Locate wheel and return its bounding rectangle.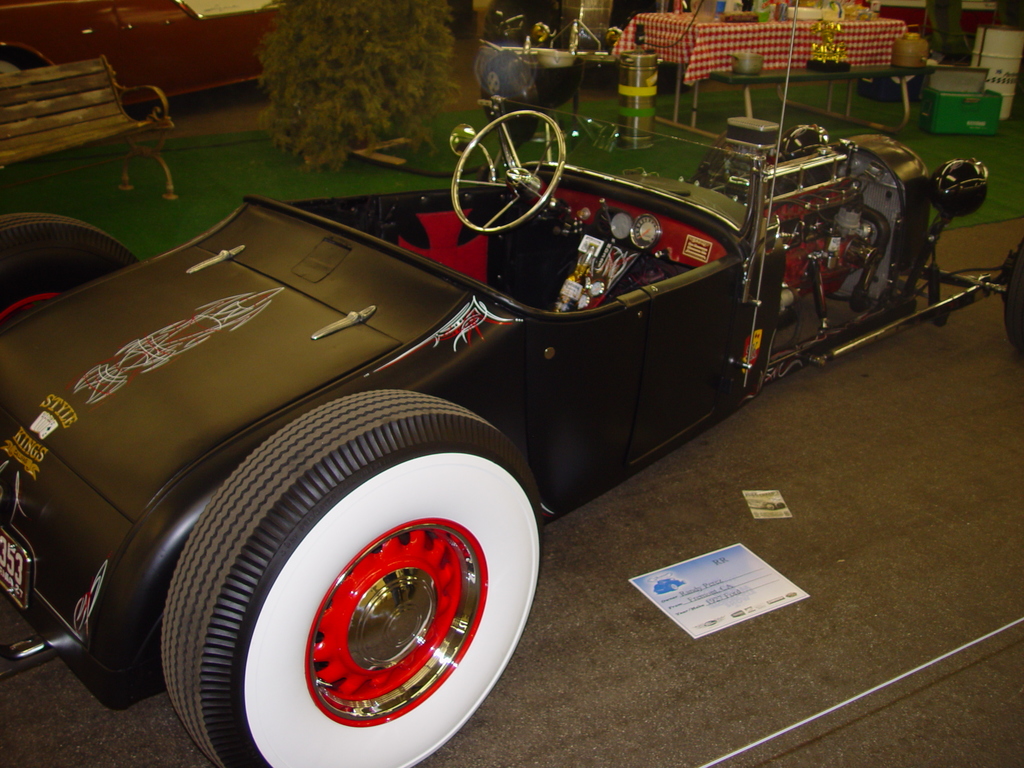
locate(998, 244, 1023, 352).
